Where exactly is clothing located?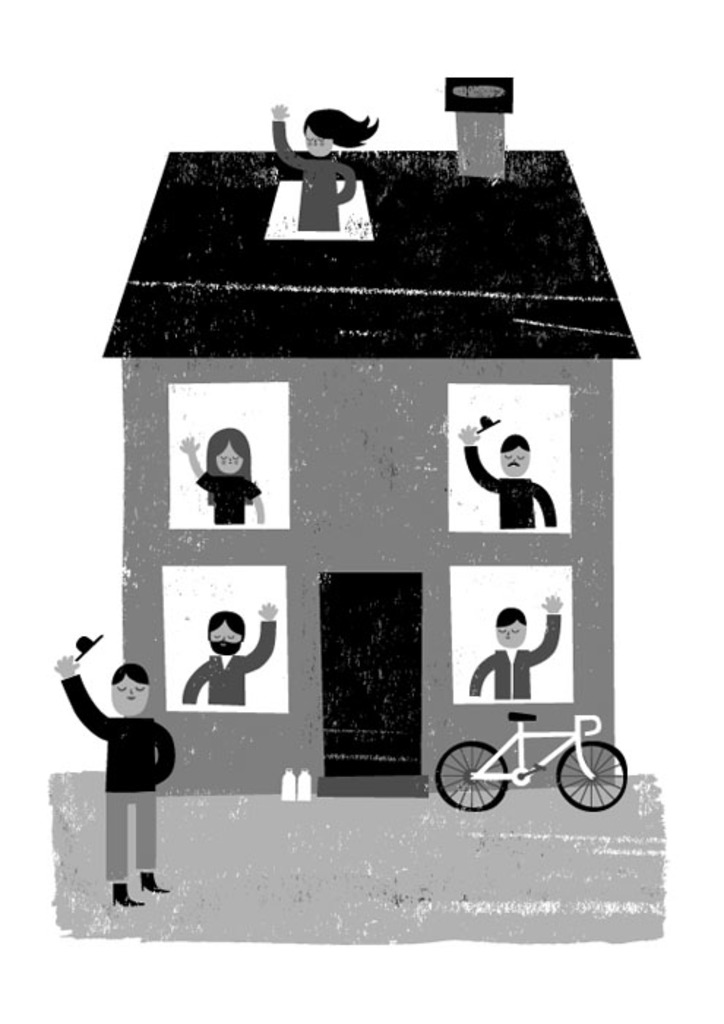
Its bounding box is box(187, 619, 263, 707).
